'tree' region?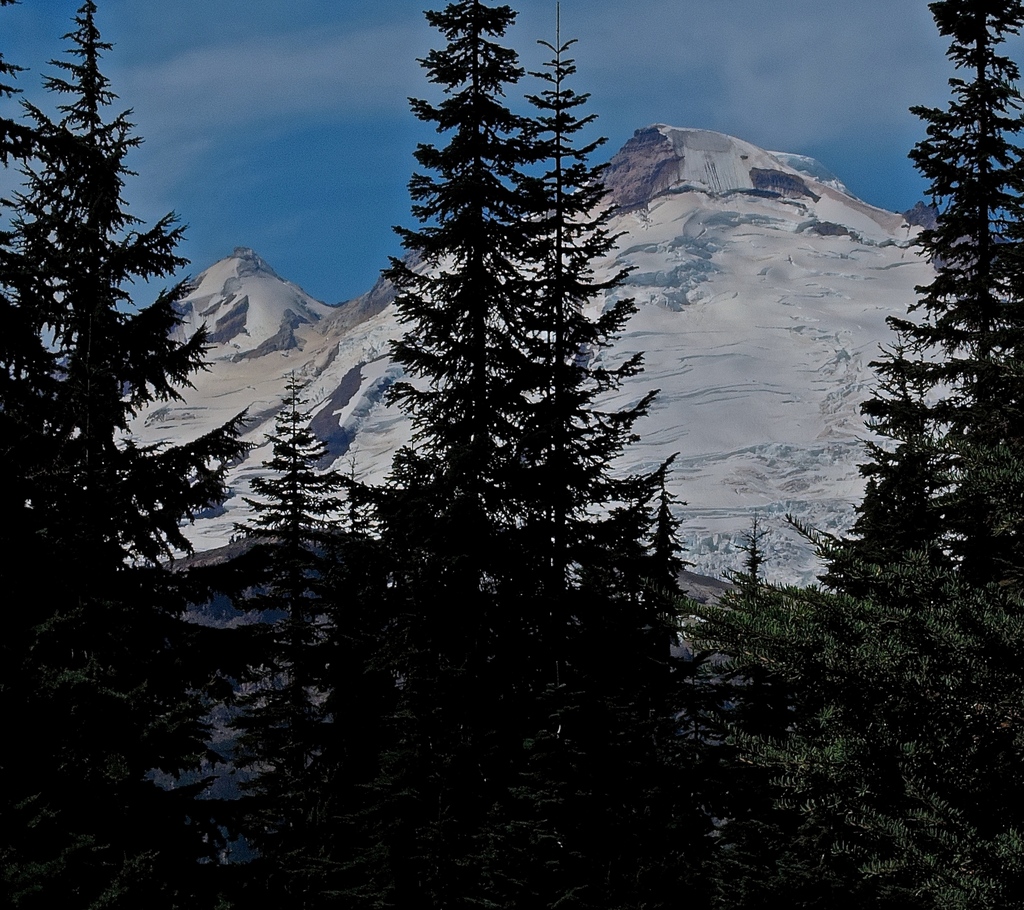
491, 0, 668, 909
